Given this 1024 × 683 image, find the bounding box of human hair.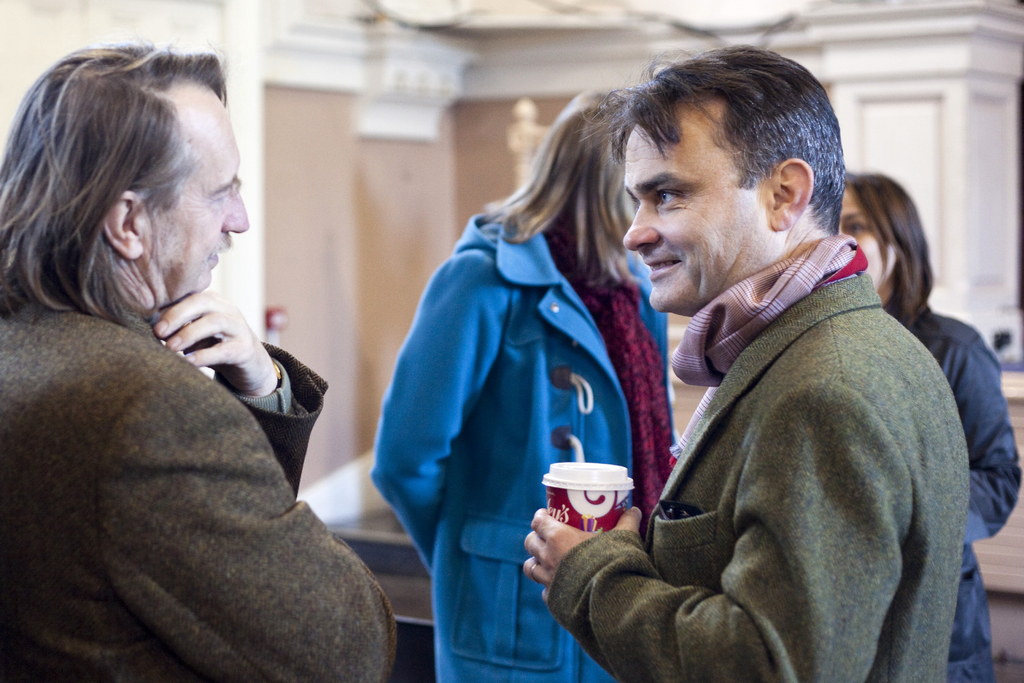
region(642, 38, 847, 233).
